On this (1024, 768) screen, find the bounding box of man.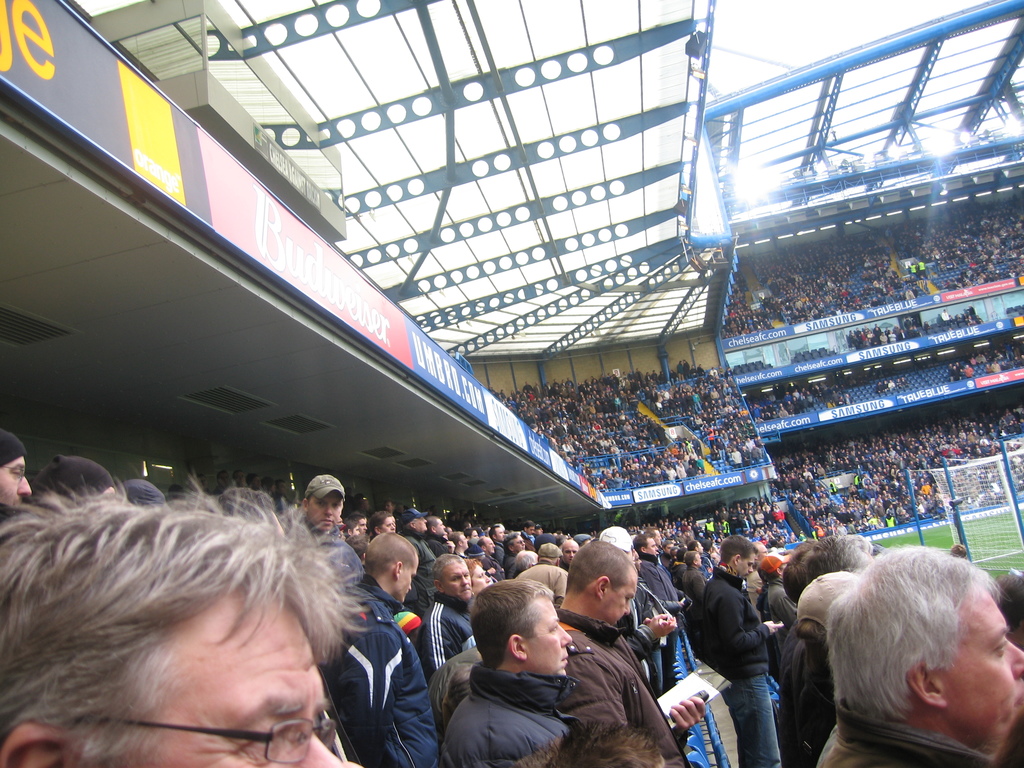
Bounding box: (left=425, top=518, right=450, bottom=540).
